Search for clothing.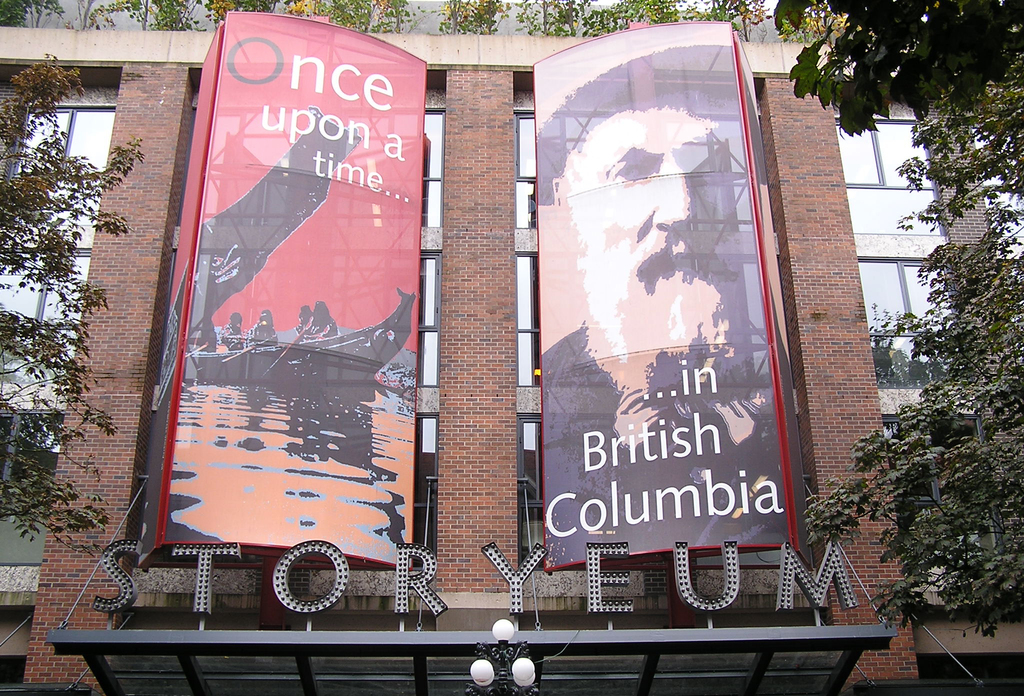
Found at pyautogui.locateOnScreen(540, 323, 796, 548).
